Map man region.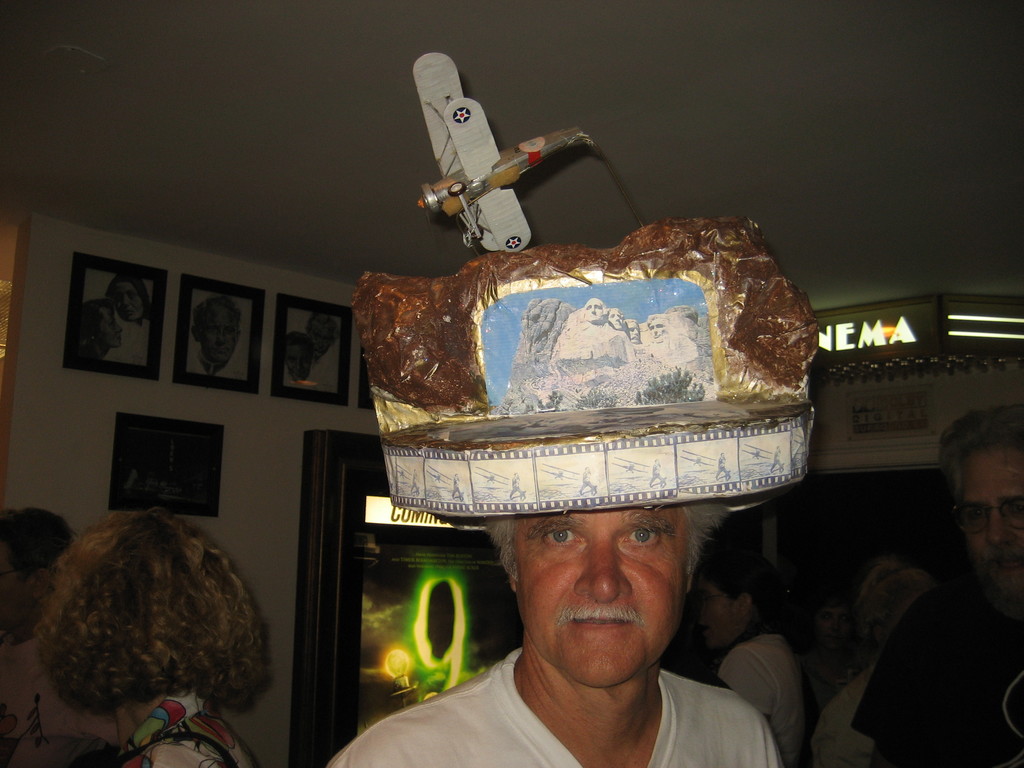
Mapped to (x1=843, y1=409, x2=1023, y2=767).
